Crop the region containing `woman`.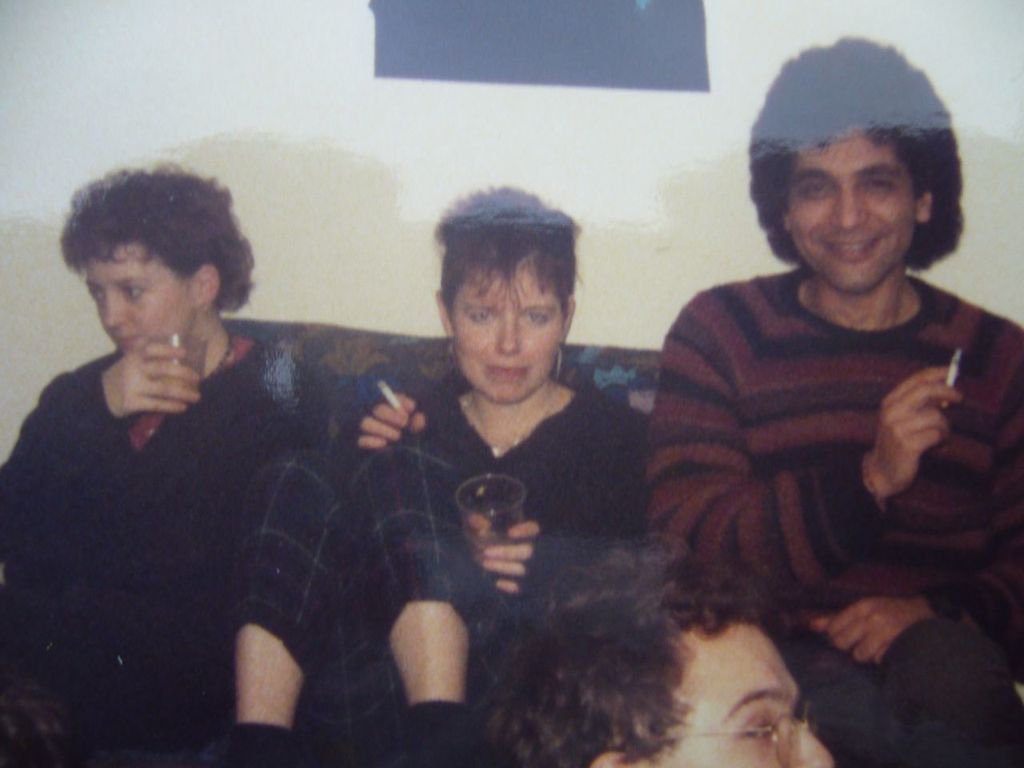
Crop region: [left=238, top=227, right=658, bottom=718].
